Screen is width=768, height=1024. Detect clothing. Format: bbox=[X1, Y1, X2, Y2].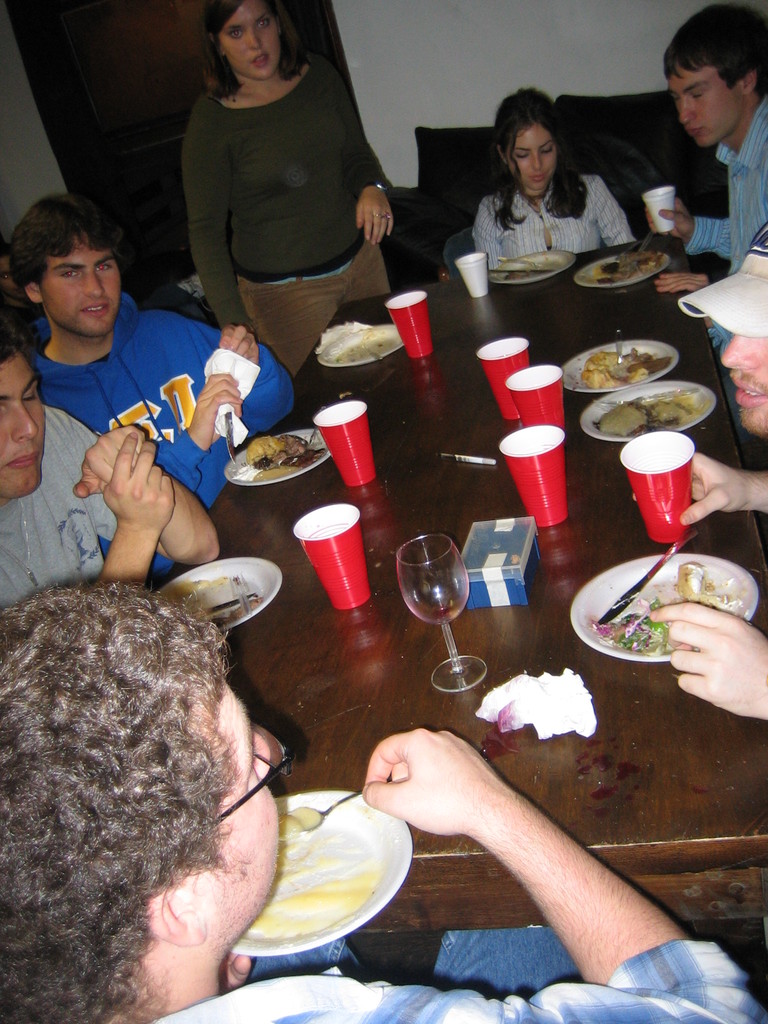
bbox=[681, 99, 767, 337].
